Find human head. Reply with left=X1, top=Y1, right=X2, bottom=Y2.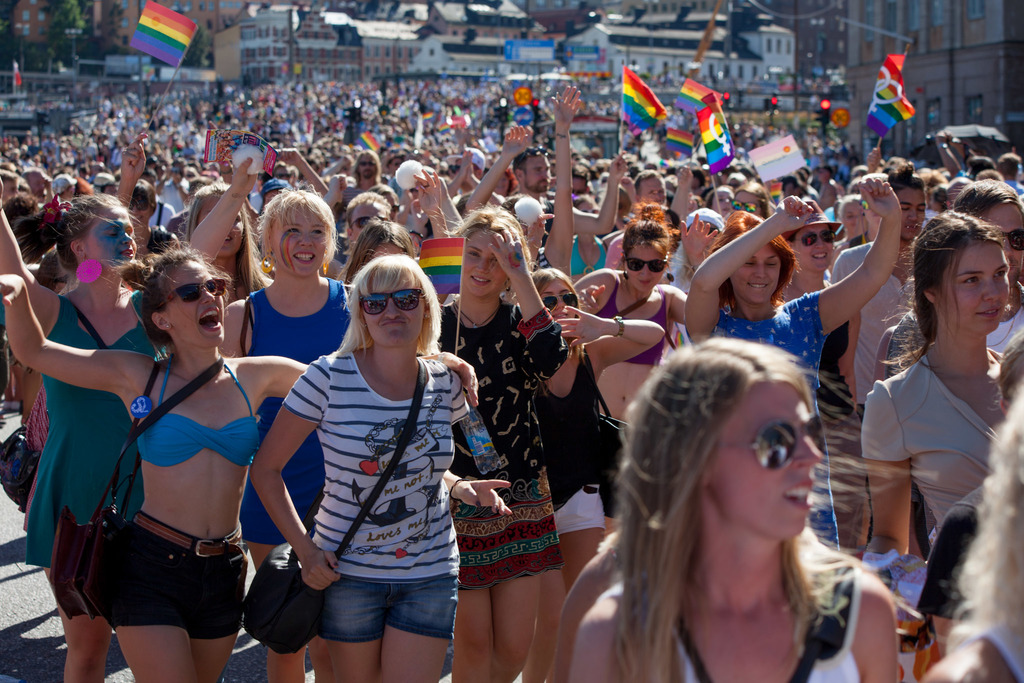
left=454, top=206, right=527, bottom=300.
